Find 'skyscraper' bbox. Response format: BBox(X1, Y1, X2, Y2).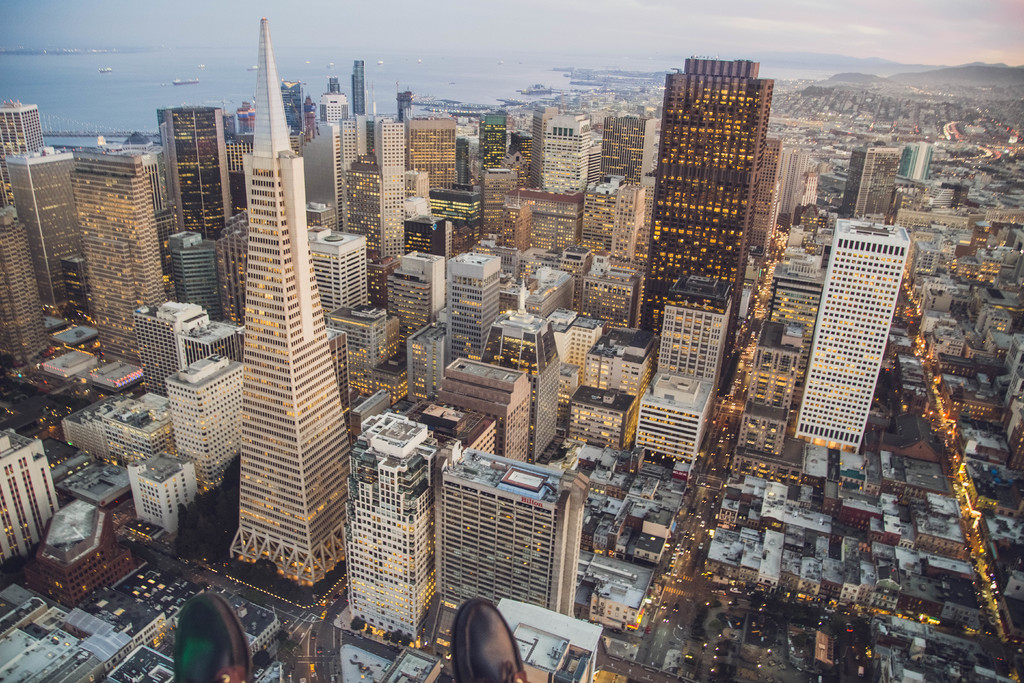
BBox(159, 109, 231, 240).
